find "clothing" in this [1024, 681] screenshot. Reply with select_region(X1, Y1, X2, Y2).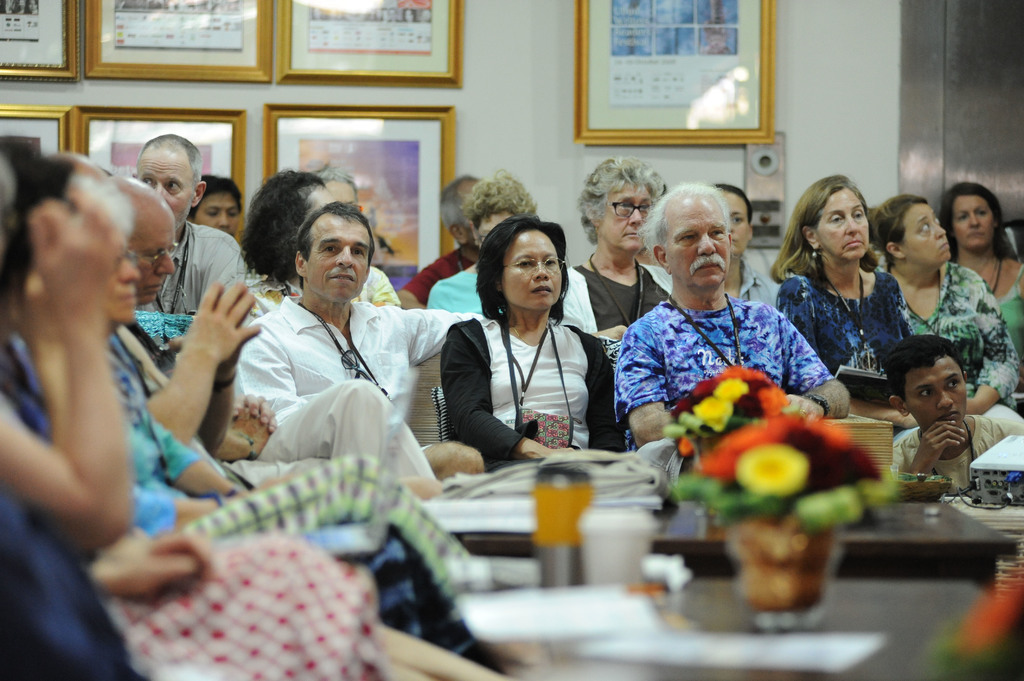
select_region(224, 292, 474, 476).
